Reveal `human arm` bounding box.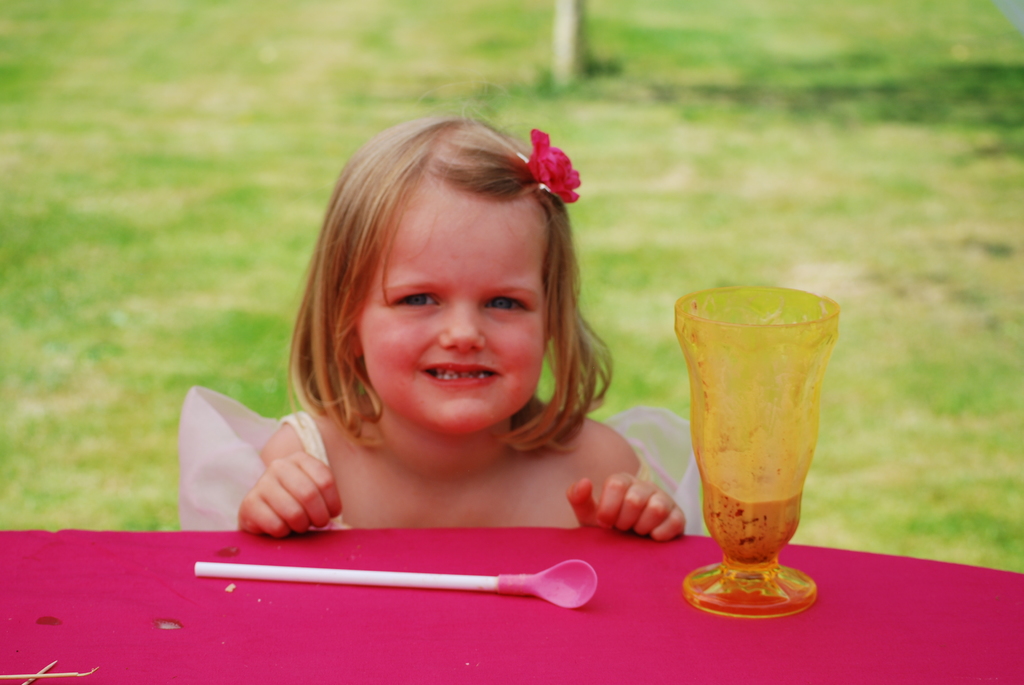
Revealed: select_region(561, 471, 689, 545).
